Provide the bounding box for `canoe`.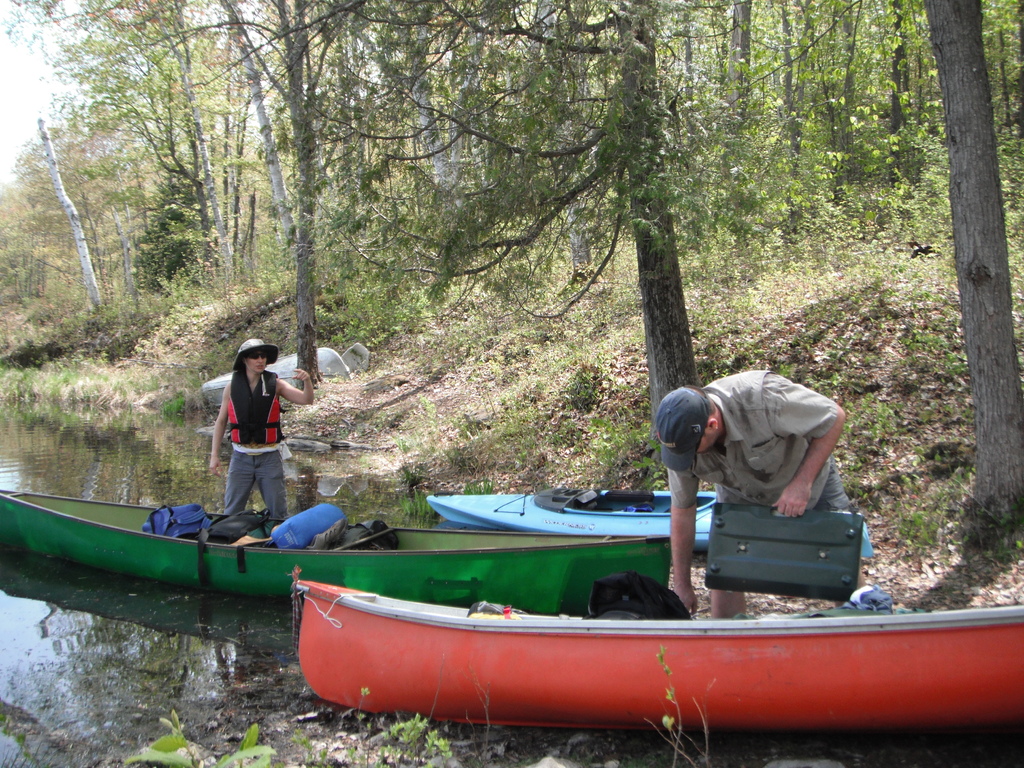
bbox=[429, 495, 745, 555].
